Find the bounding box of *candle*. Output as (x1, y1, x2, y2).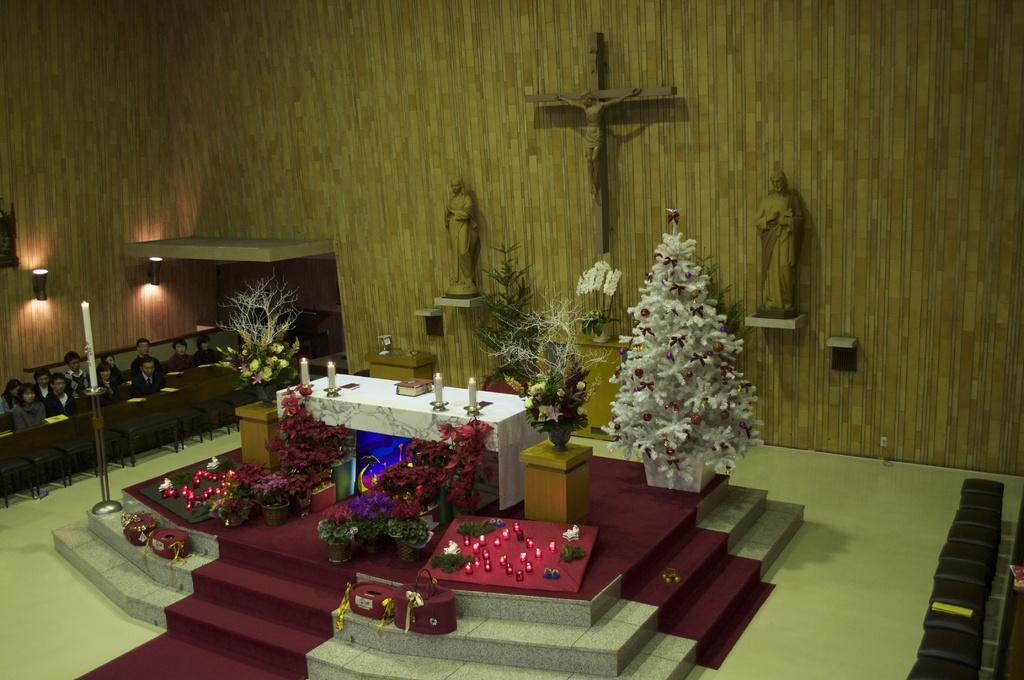
(492, 537, 500, 549).
